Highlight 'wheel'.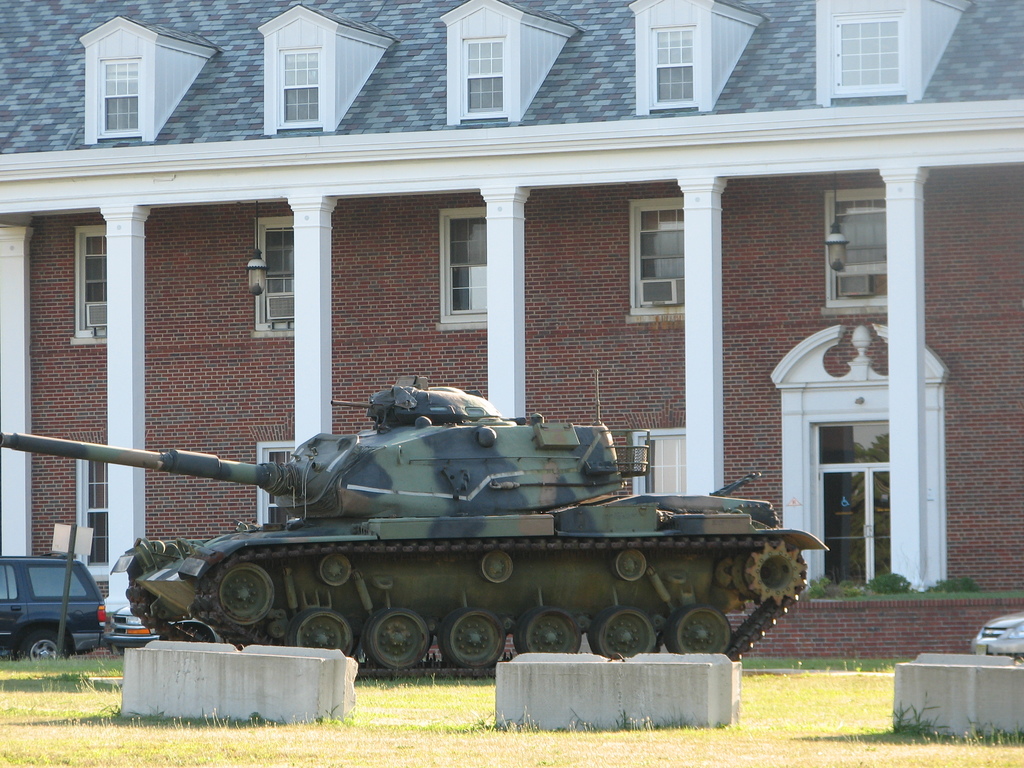
Highlighted region: l=593, t=600, r=655, b=662.
